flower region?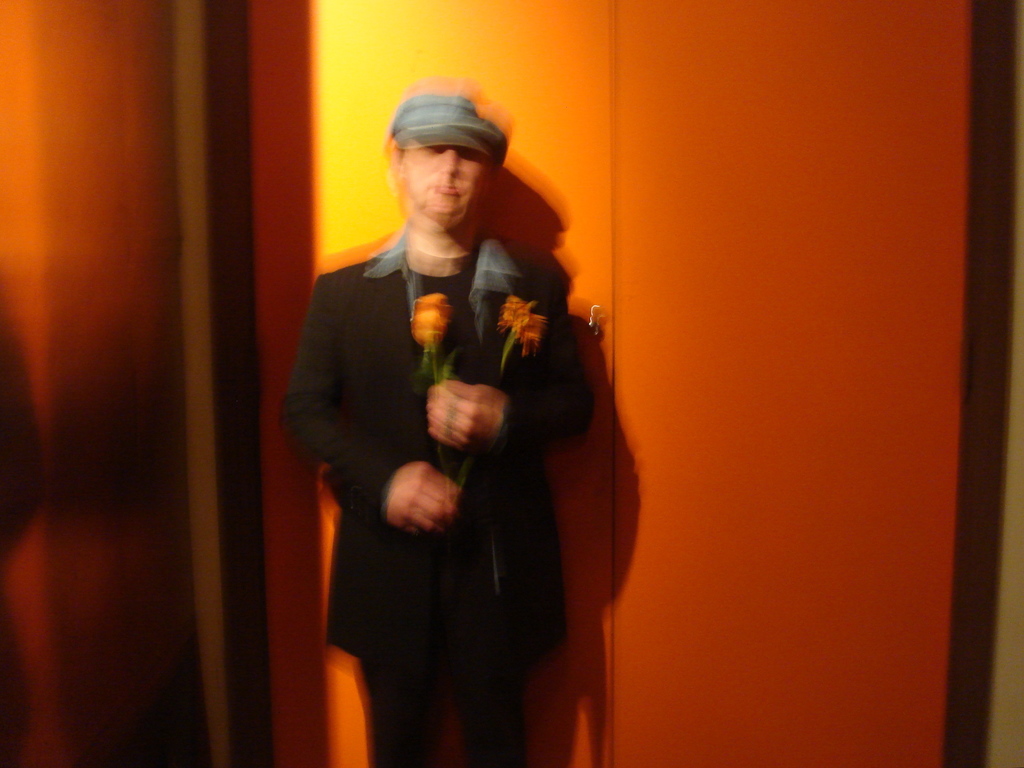
{"left": 500, "top": 294, "right": 545, "bottom": 357}
